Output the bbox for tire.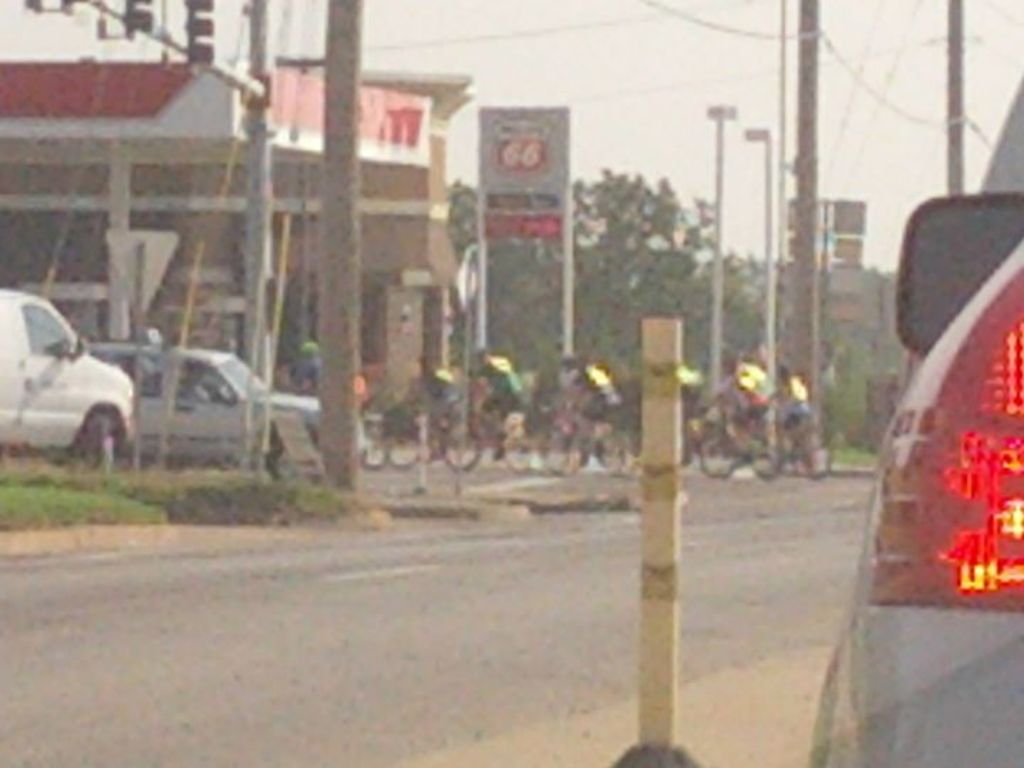
<box>259,431,306,476</box>.
